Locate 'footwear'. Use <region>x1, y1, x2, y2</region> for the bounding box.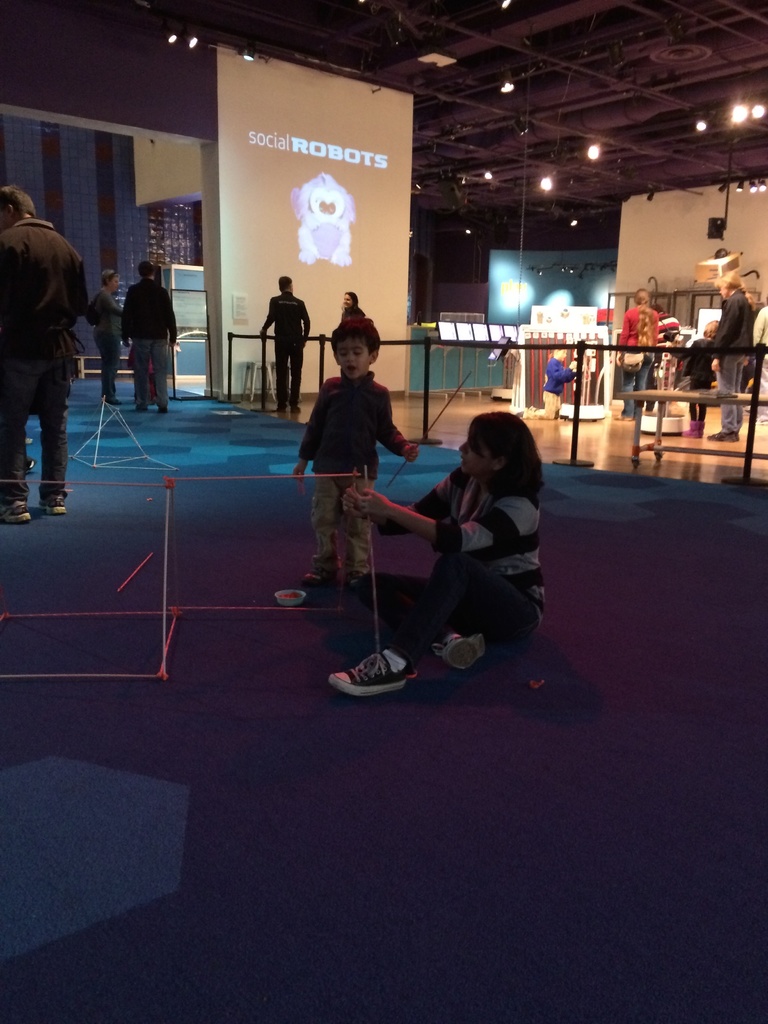
<region>301, 568, 332, 591</region>.
